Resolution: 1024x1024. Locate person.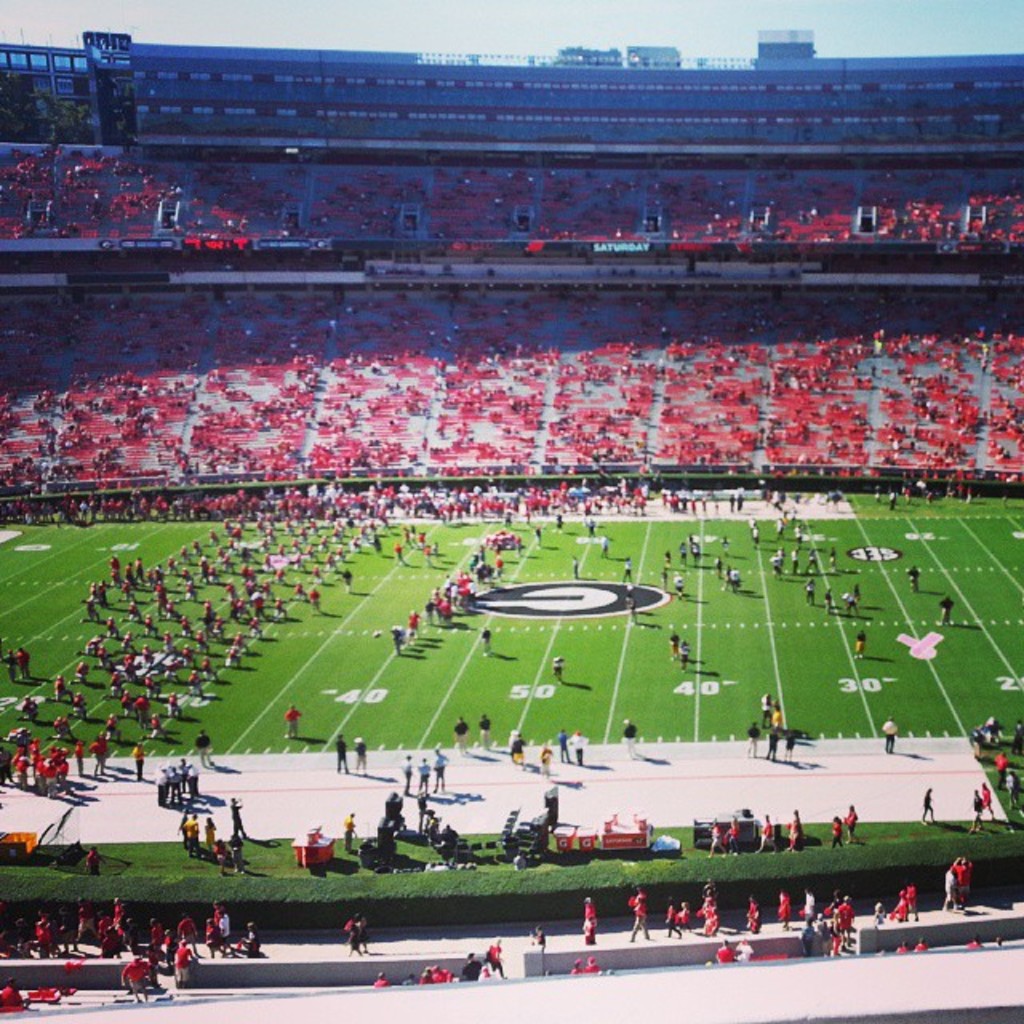
x1=779 y1=811 x2=814 y2=854.
